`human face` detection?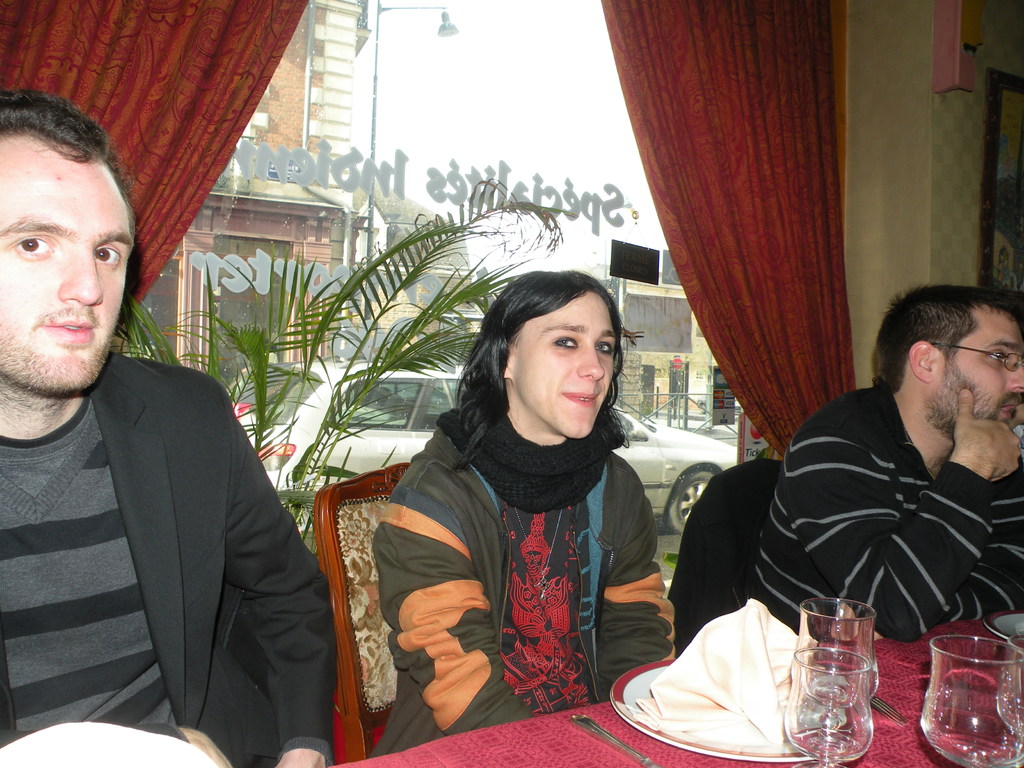
select_region(937, 314, 1023, 438)
